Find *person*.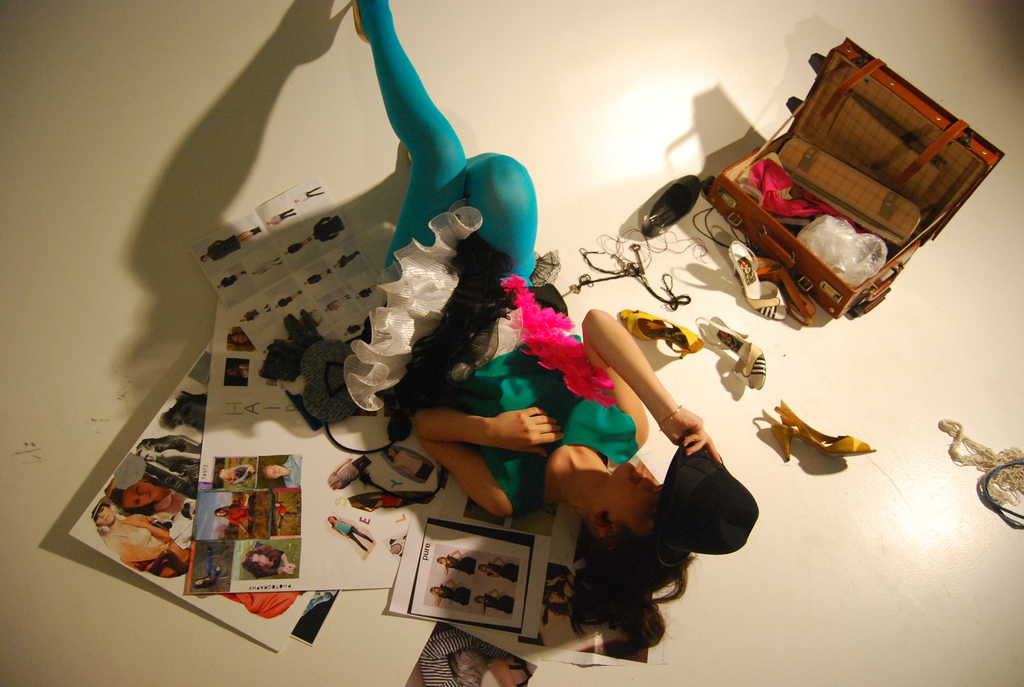
pyautogui.locateOnScreen(282, 238, 313, 255).
